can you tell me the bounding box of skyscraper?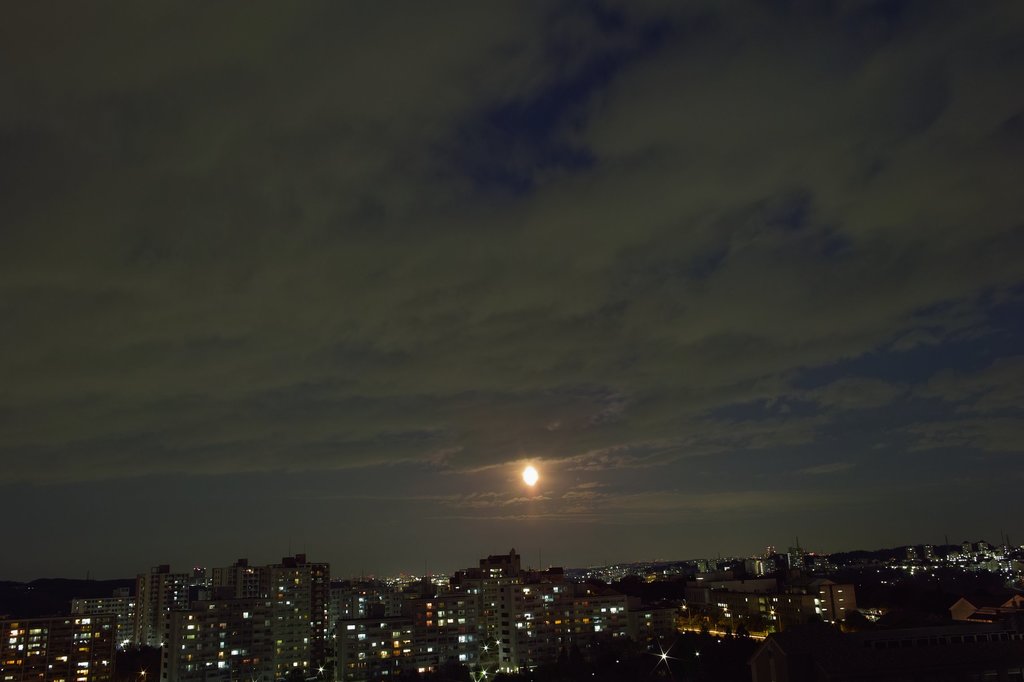
{"left": 213, "top": 562, "right": 259, "bottom": 617}.
